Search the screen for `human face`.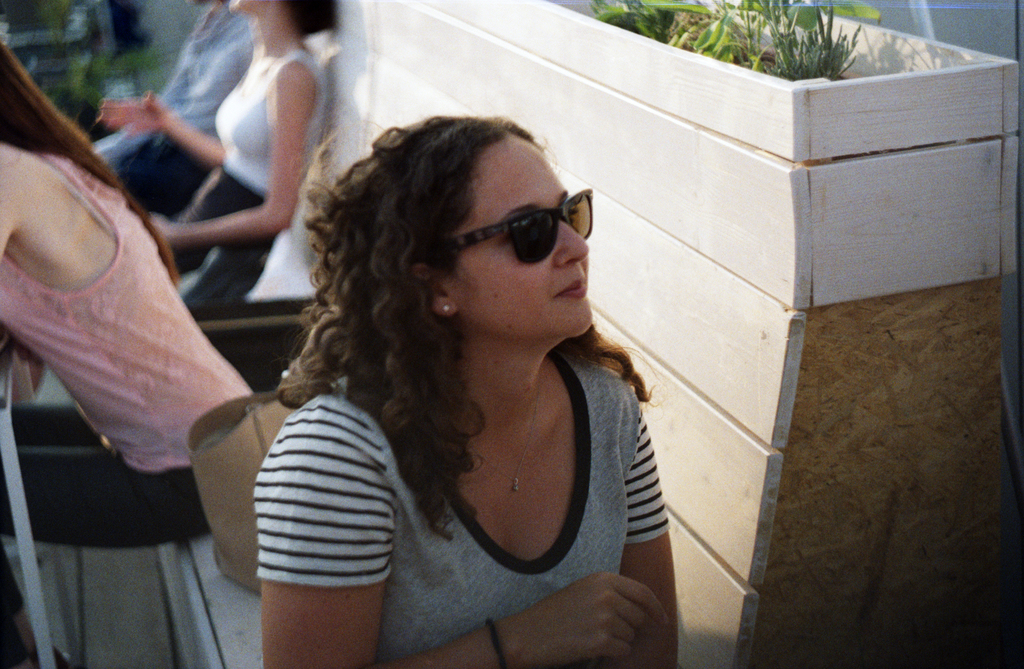
Found at rect(445, 135, 590, 345).
